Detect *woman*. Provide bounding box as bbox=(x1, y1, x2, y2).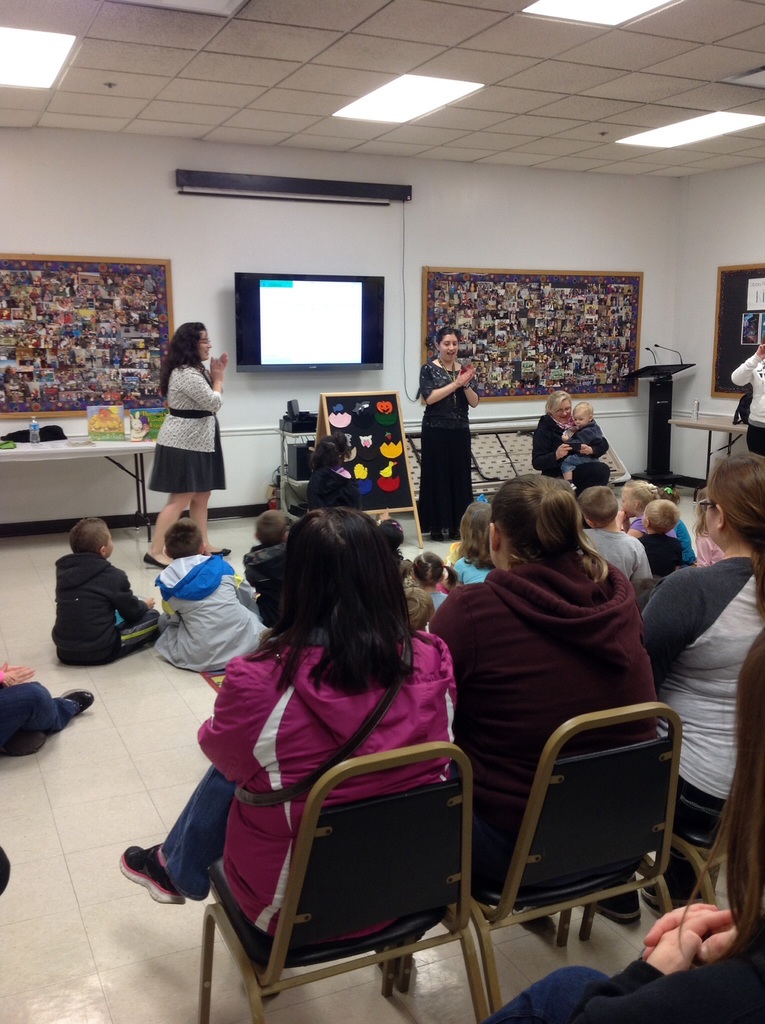
bbox=(732, 342, 764, 456).
